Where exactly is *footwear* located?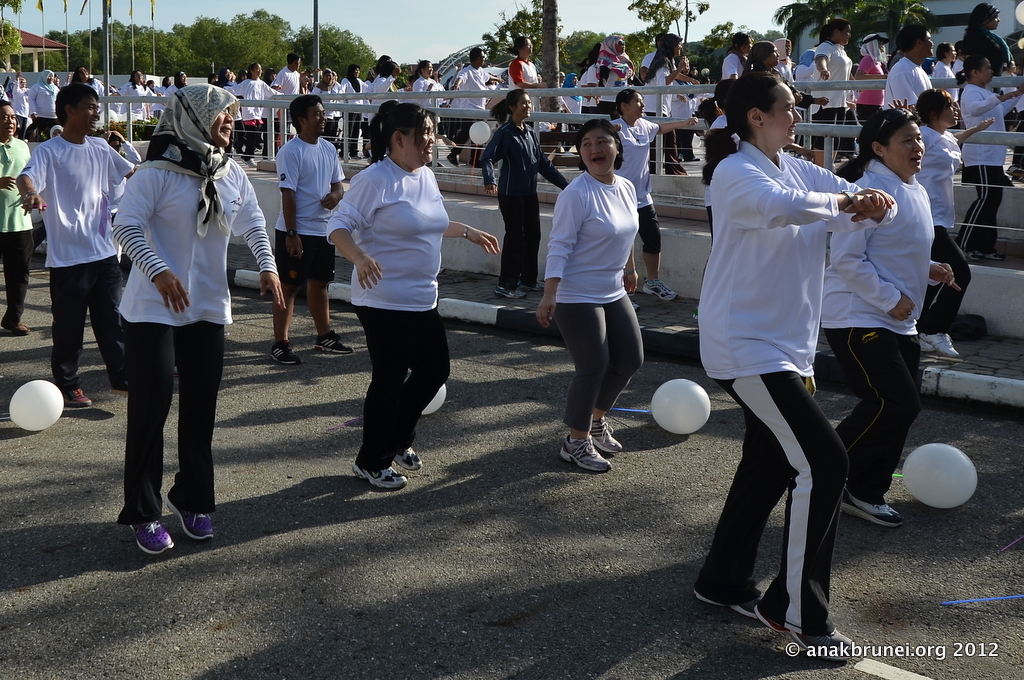
Its bounding box is (left=490, top=281, right=527, bottom=300).
